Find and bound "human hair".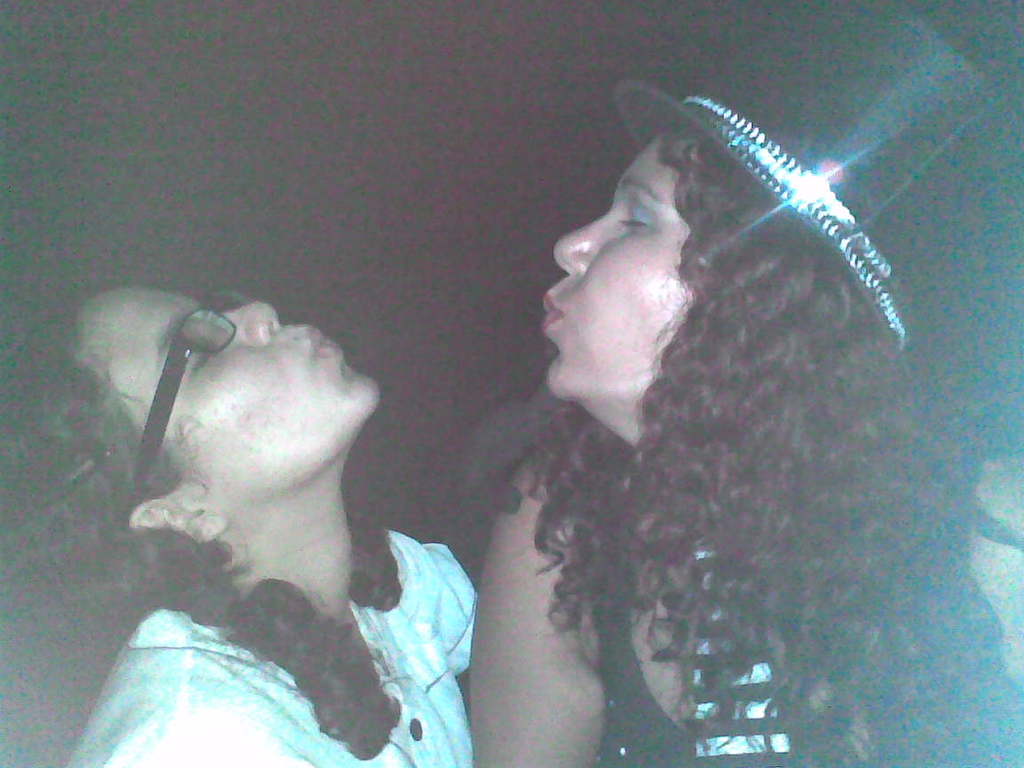
Bound: {"x1": 525, "y1": 118, "x2": 943, "y2": 644}.
